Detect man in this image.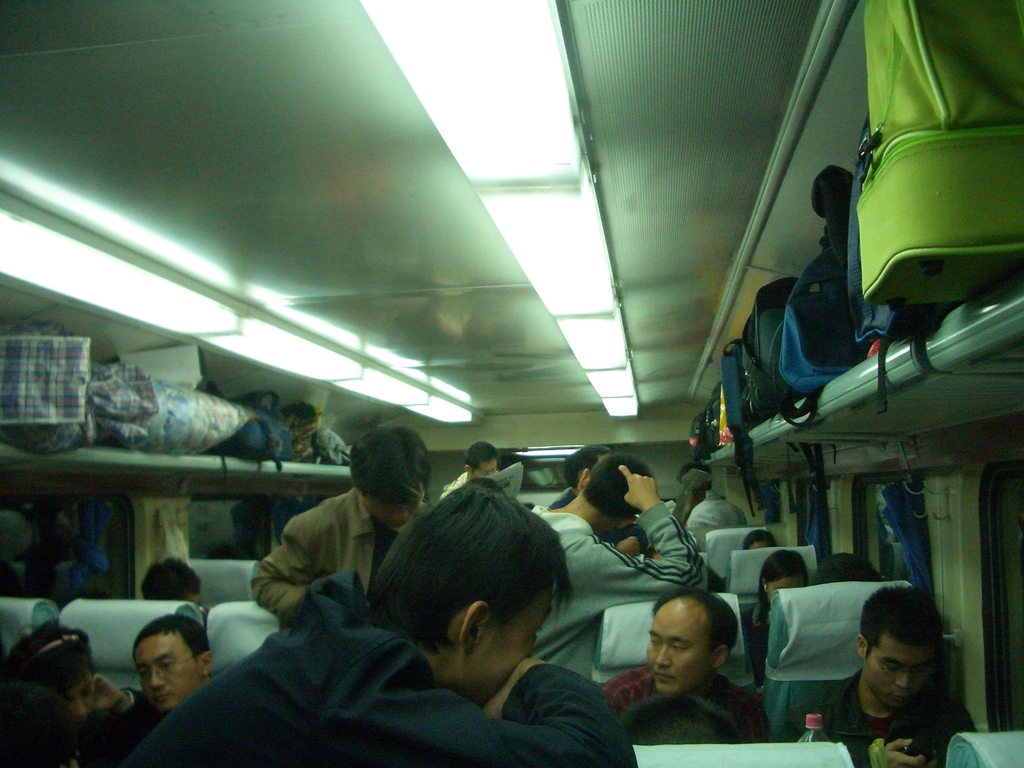
Detection: rect(527, 456, 709, 685).
